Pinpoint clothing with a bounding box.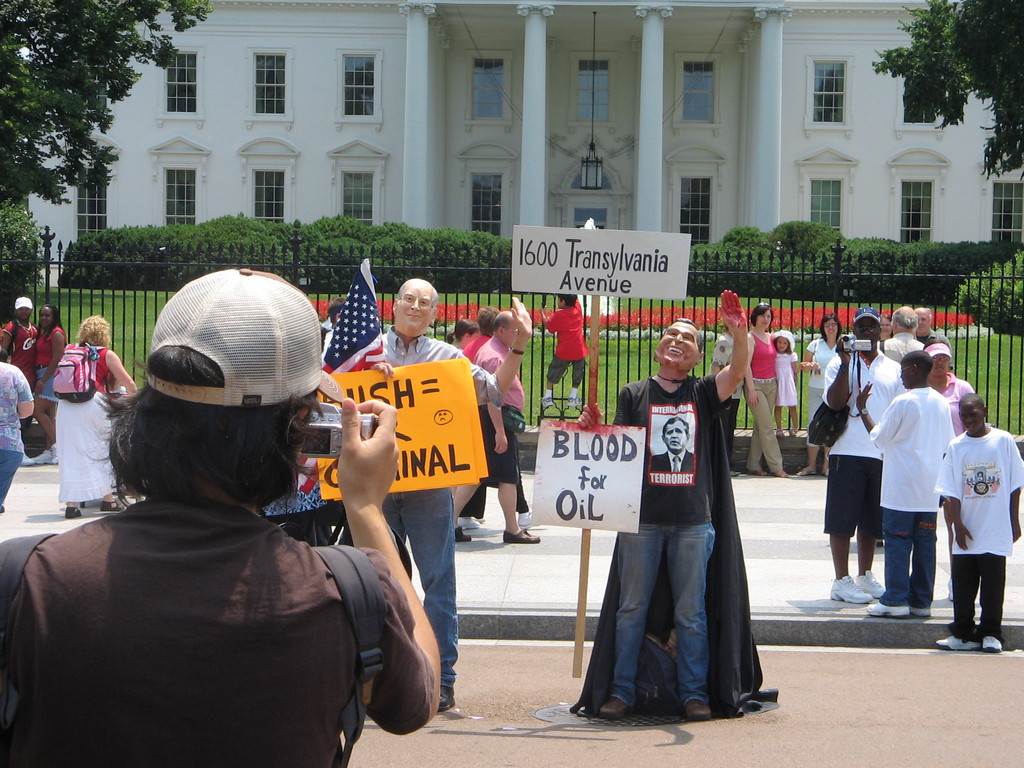
(864,387,955,609).
